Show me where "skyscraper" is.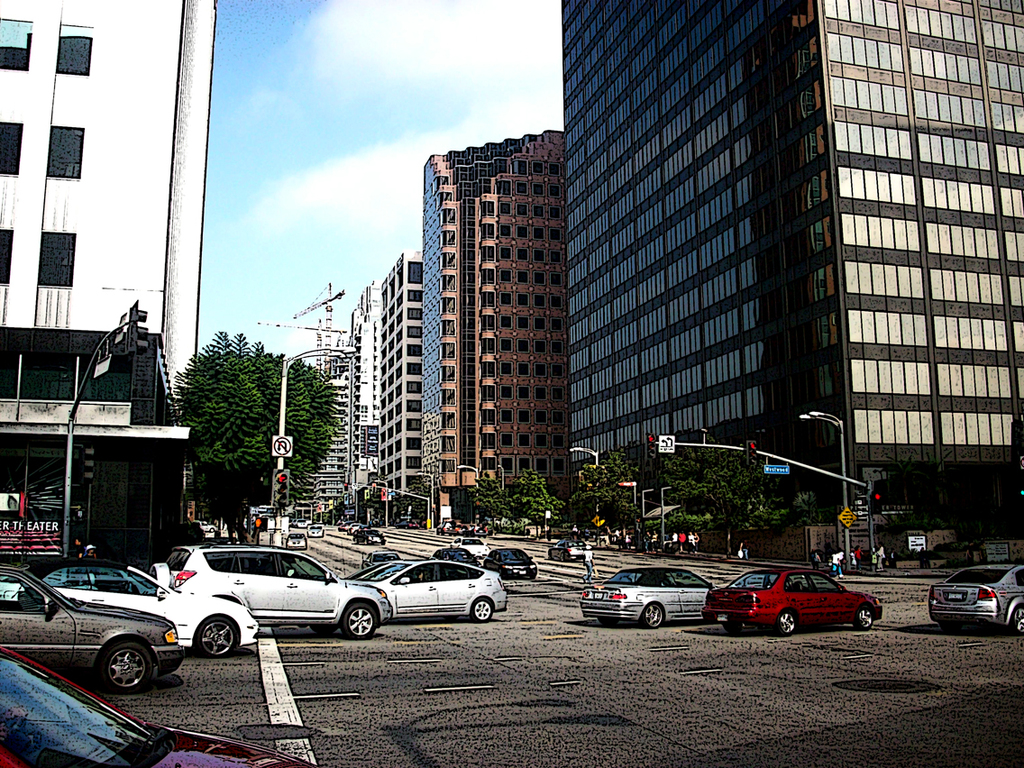
"skyscraper" is at [left=343, top=118, right=596, bottom=545].
